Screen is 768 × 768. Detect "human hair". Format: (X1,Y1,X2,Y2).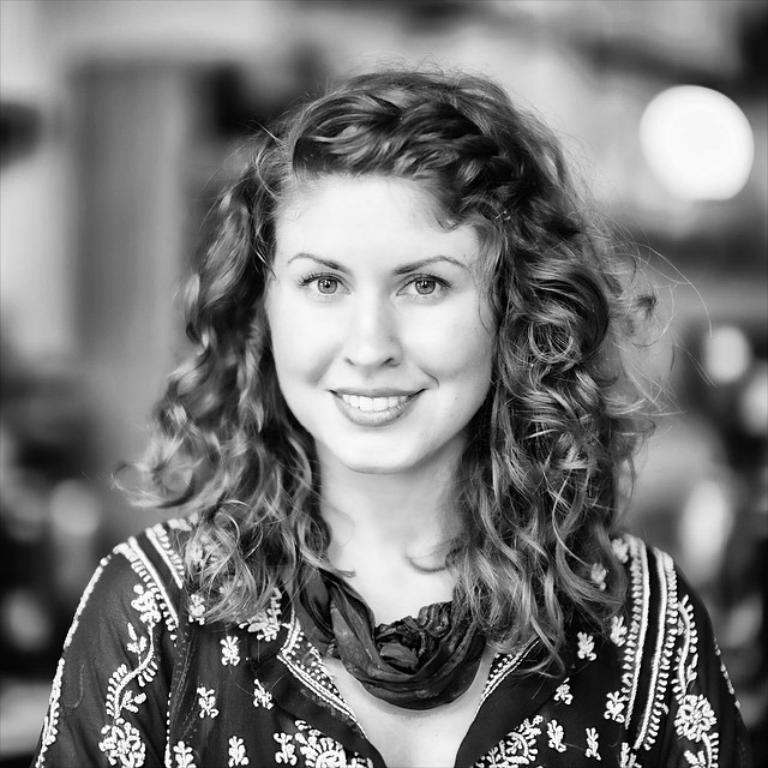
(157,35,649,667).
